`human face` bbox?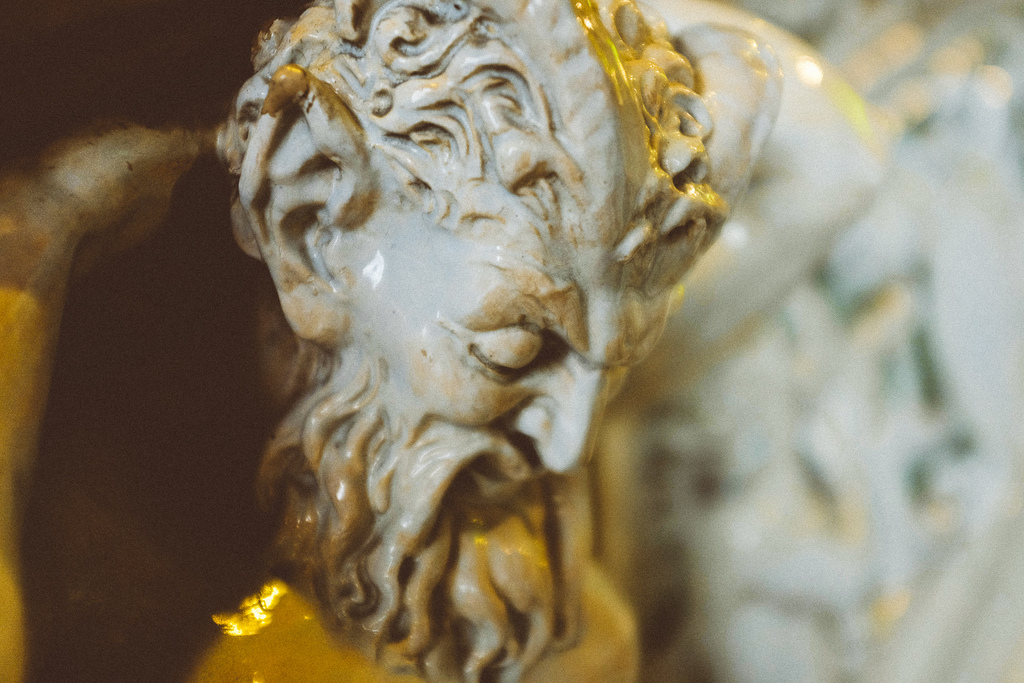
BBox(351, 213, 671, 514)
